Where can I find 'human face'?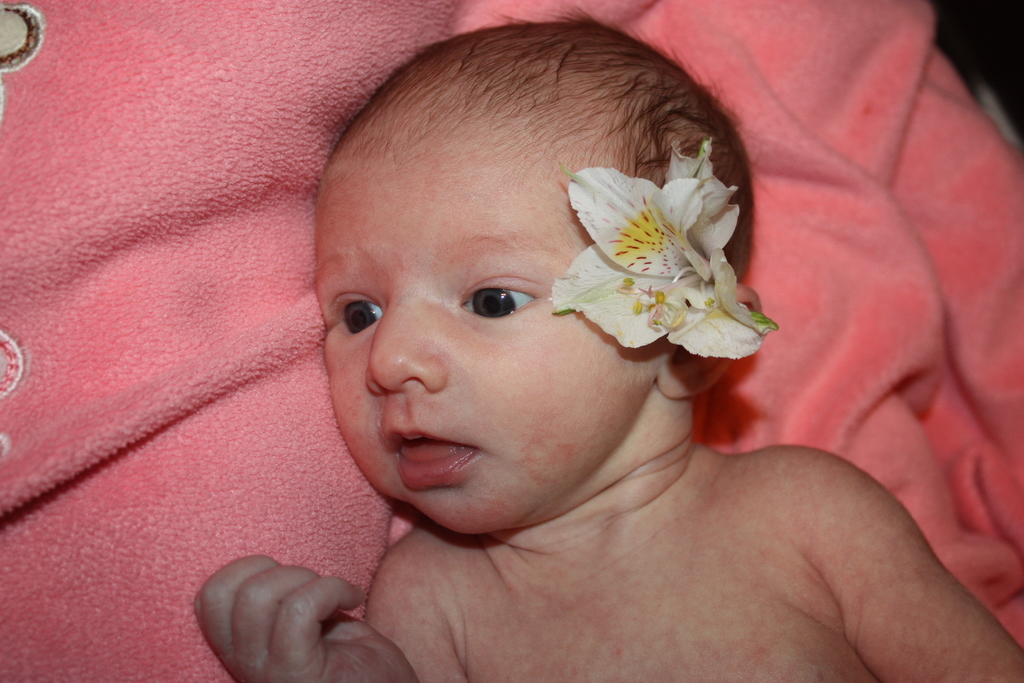
You can find it at [left=316, top=133, right=660, bottom=533].
